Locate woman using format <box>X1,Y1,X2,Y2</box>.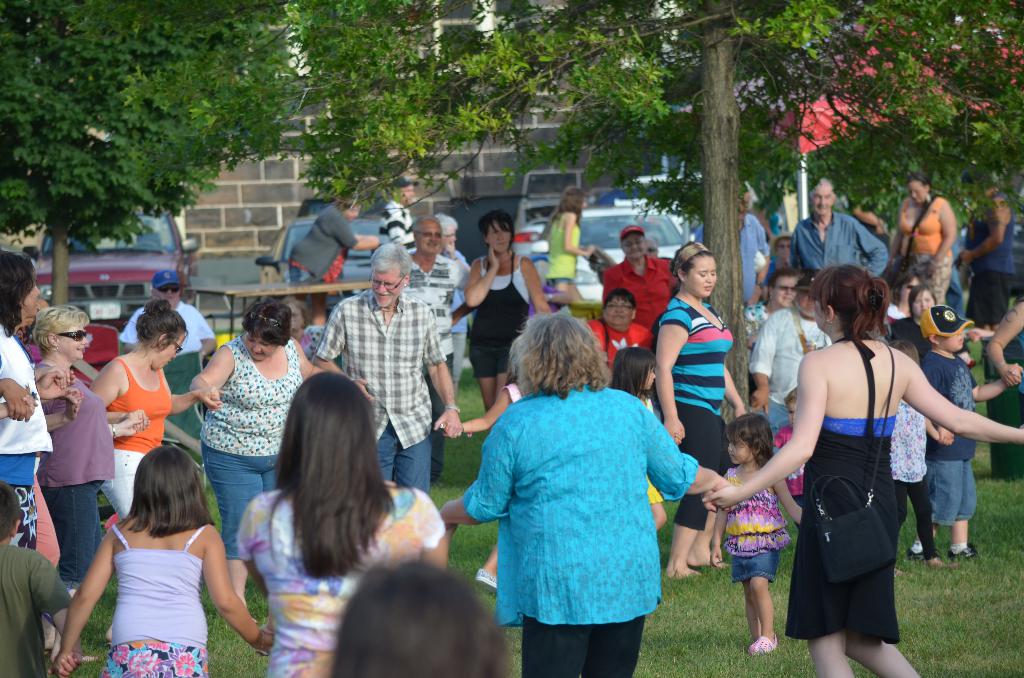
<box>88,300,223,517</box>.
